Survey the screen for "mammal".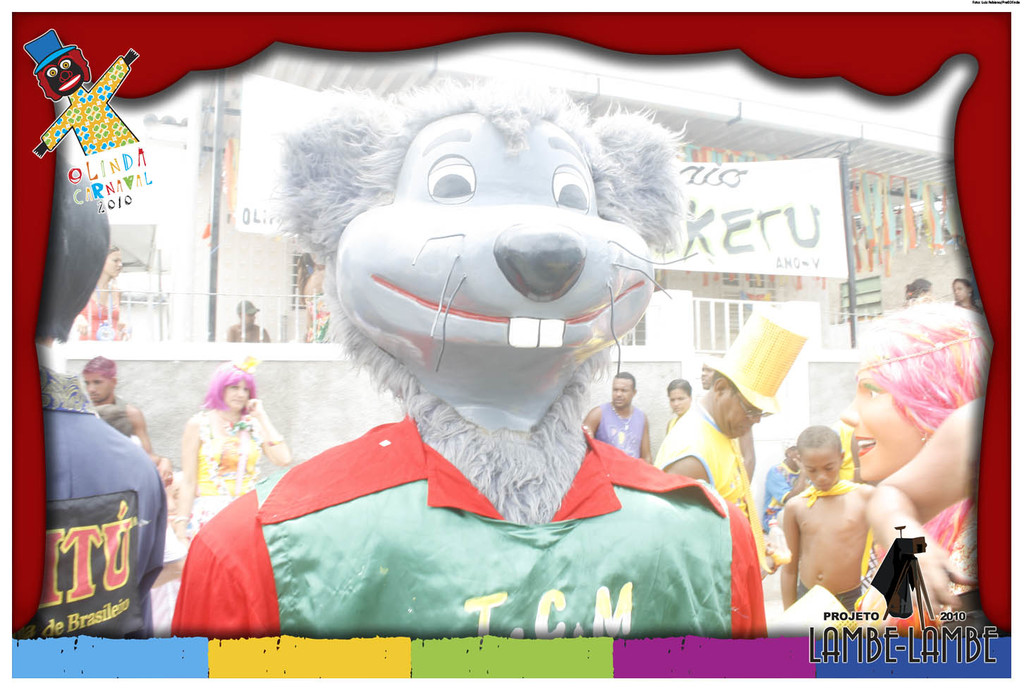
Survey found: locate(298, 250, 331, 341).
